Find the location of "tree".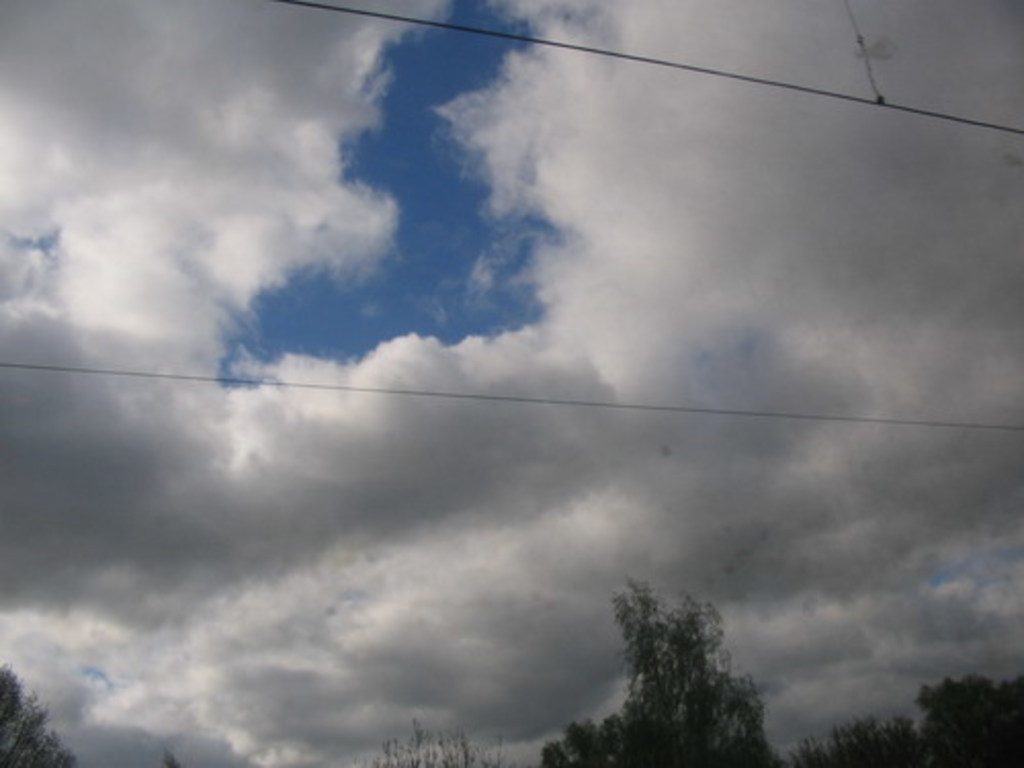
Location: (0, 657, 80, 766).
